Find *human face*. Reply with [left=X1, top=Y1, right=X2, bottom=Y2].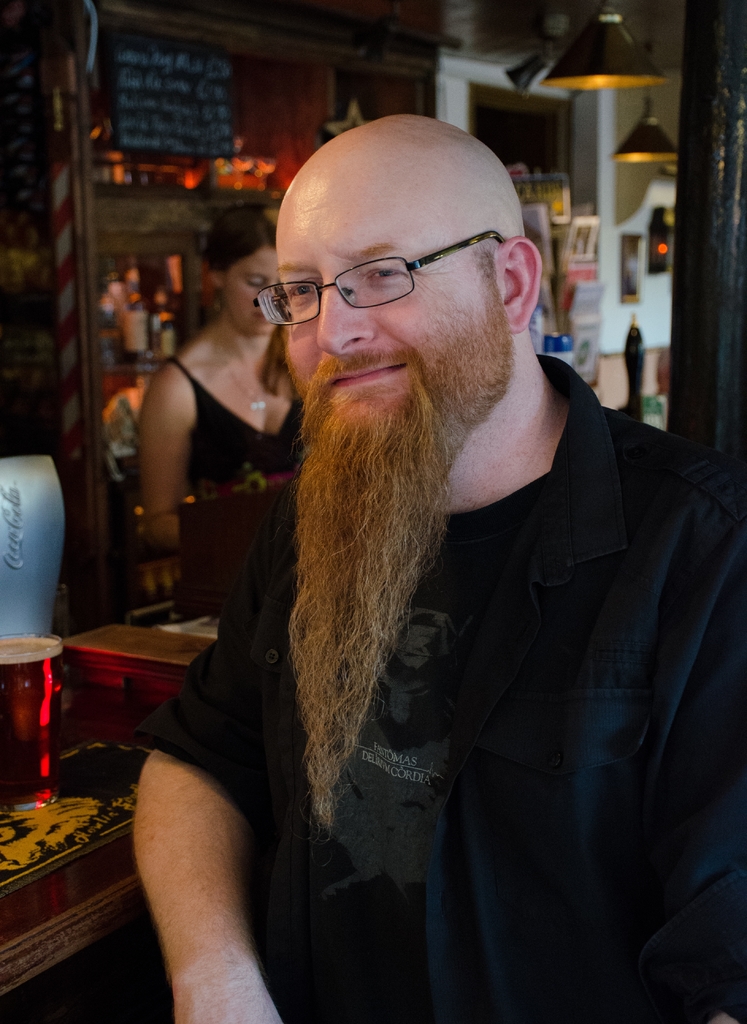
[left=278, top=164, right=521, bottom=451].
